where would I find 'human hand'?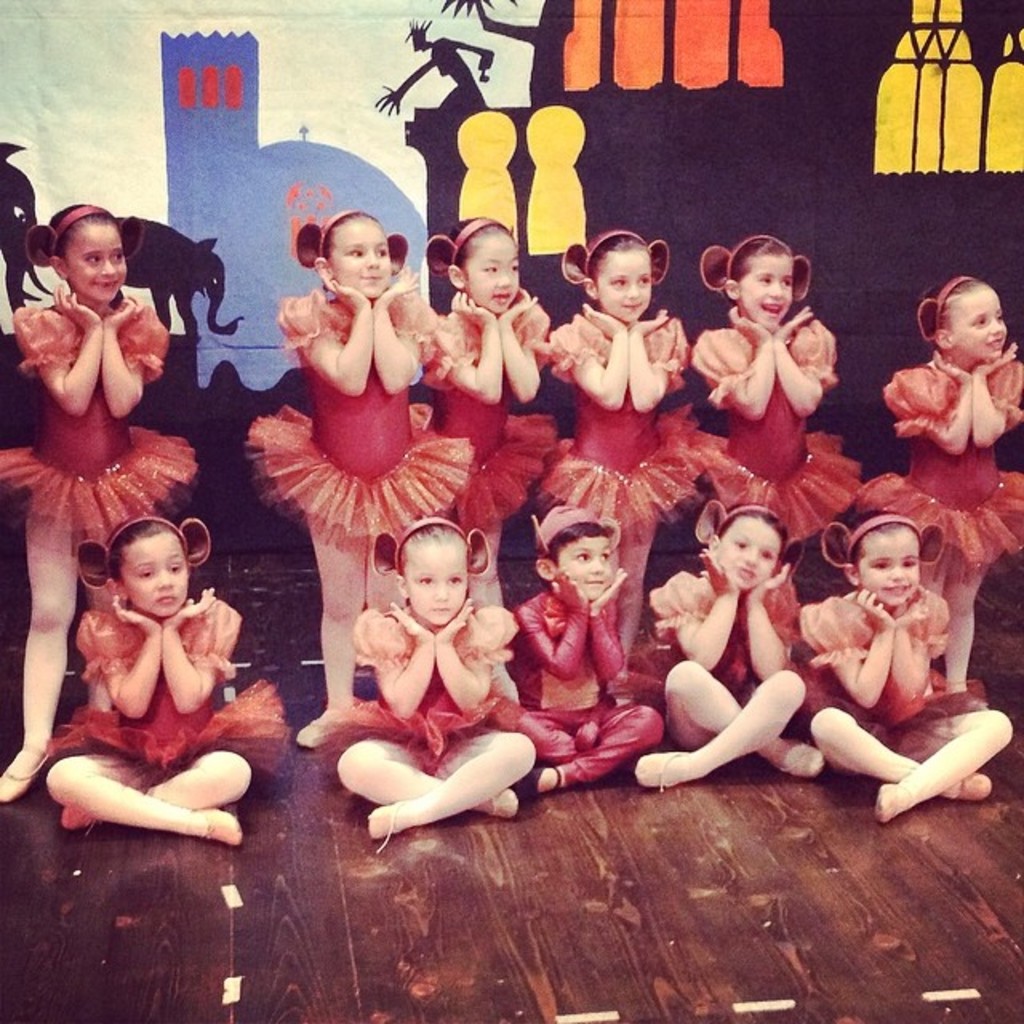
At detection(450, 290, 498, 326).
